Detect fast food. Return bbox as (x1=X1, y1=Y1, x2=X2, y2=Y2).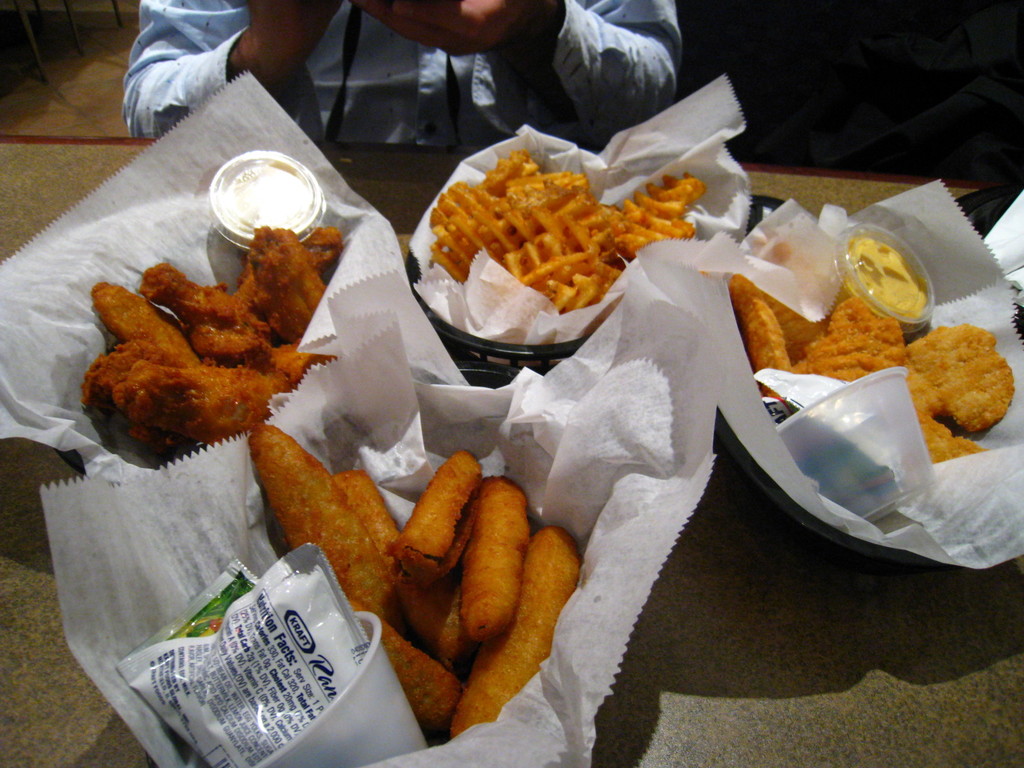
(x1=732, y1=269, x2=1017, y2=470).
